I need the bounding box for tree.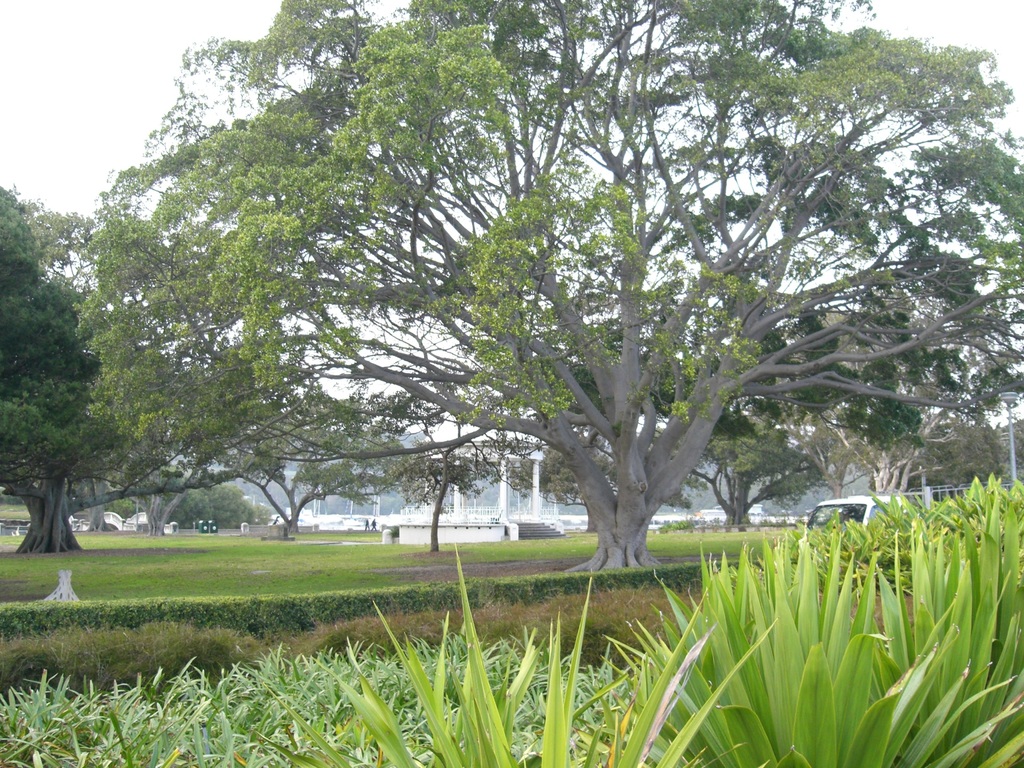
Here it is: rect(502, 434, 692, 528).
